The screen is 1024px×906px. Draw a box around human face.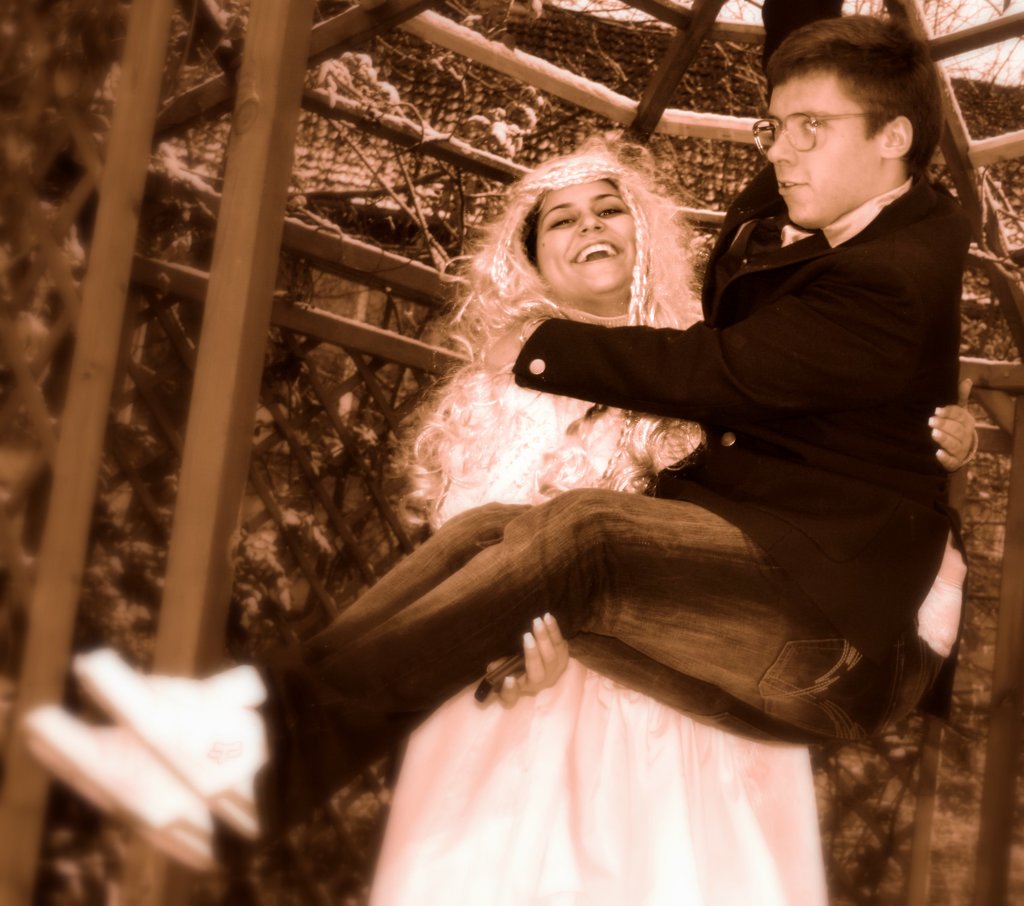
{"left": 759, "top": 72, "right": 883, "bottom": 234}.
